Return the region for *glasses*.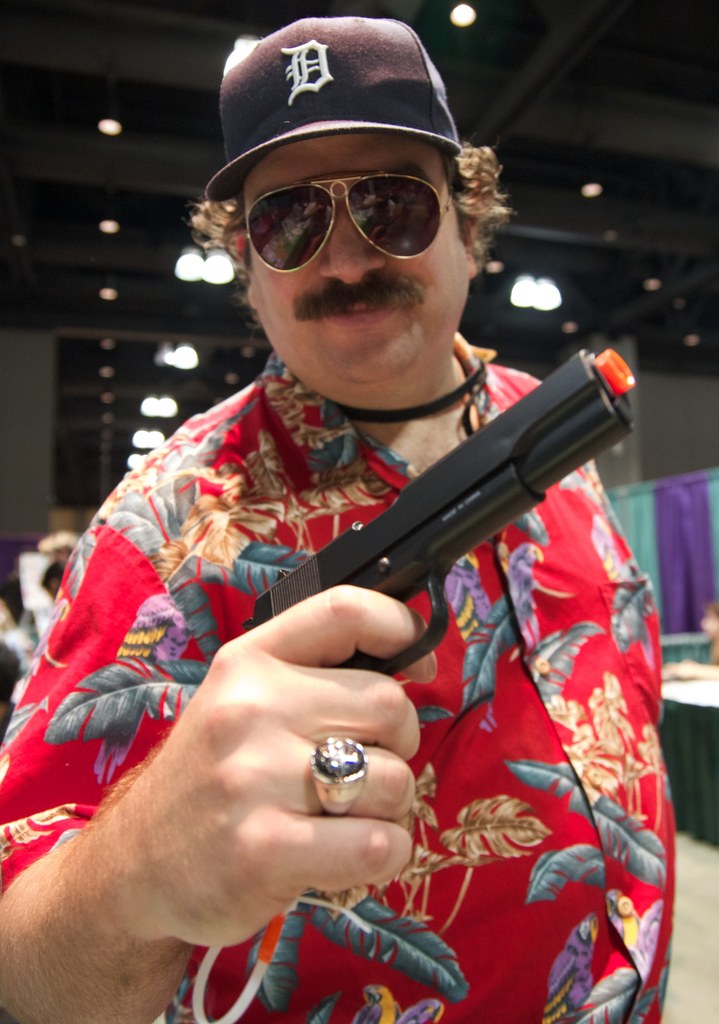
BBox(226, 175, 448, 262).
